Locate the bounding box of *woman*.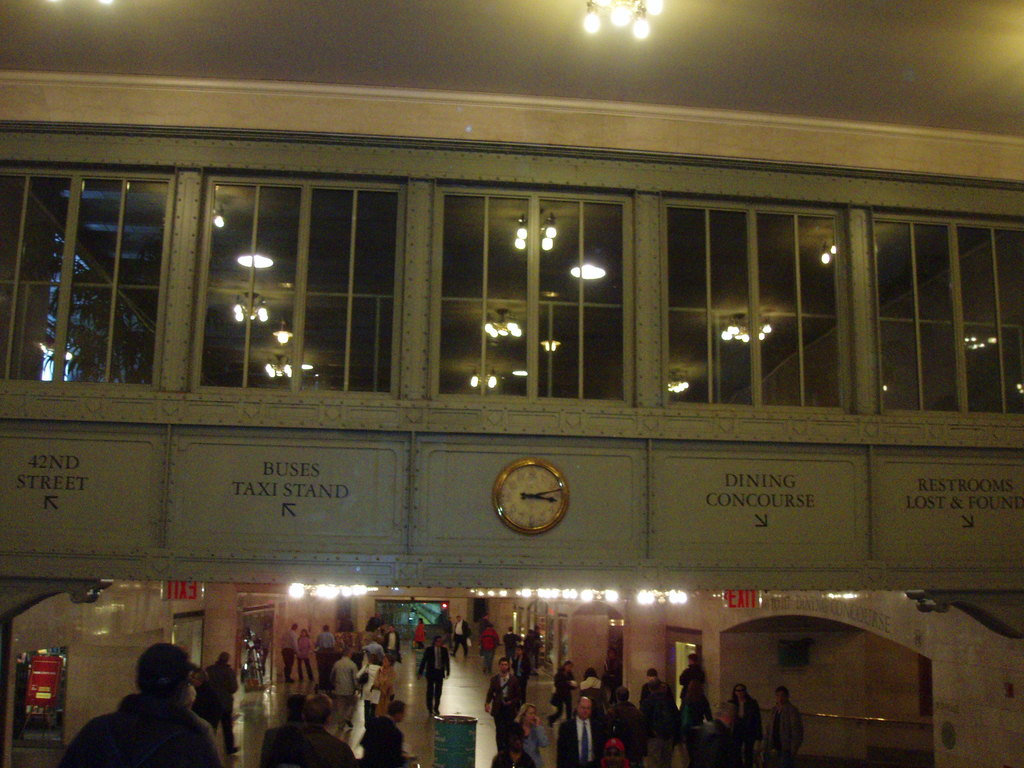
Bounding box: (x1=676, y1=676, x2=714, y2=741).
